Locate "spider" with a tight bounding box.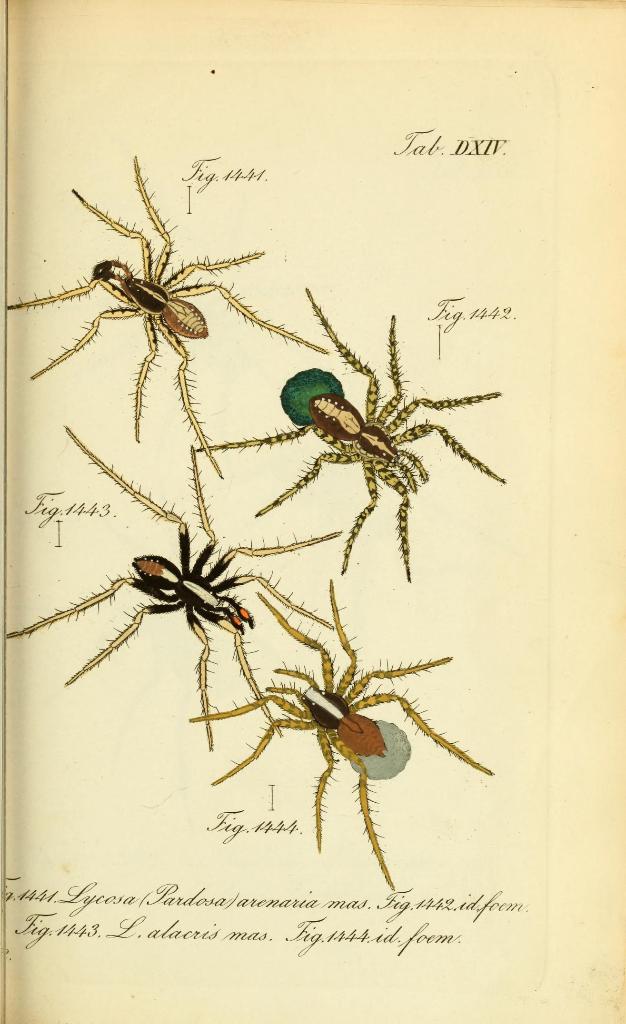
[1,154,331,491].
